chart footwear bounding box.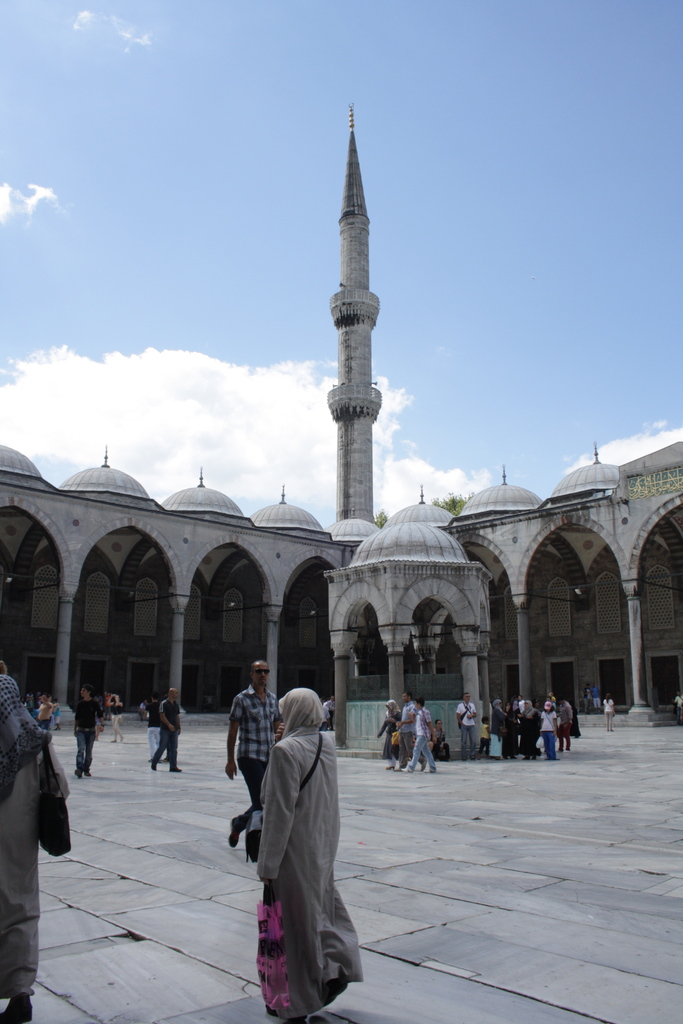
Charted: left=565, top=748, right=570, bottom=751.
